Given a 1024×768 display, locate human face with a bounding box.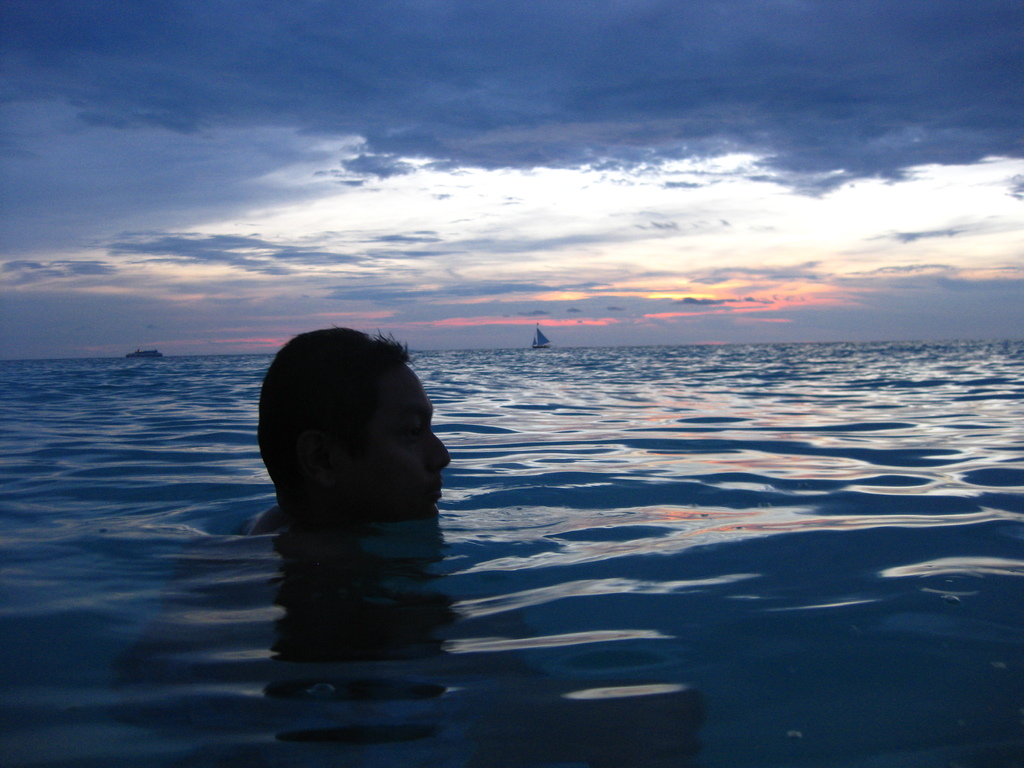
Located: <box>339,365,449,514</box>.
